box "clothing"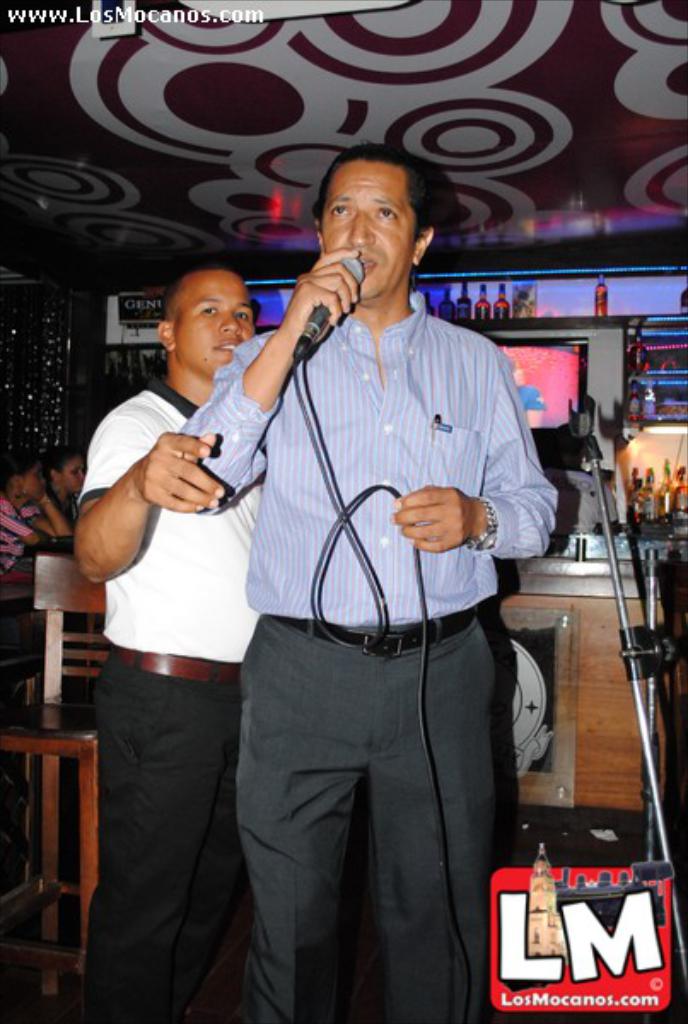
[87, 647, 248, 1022]
